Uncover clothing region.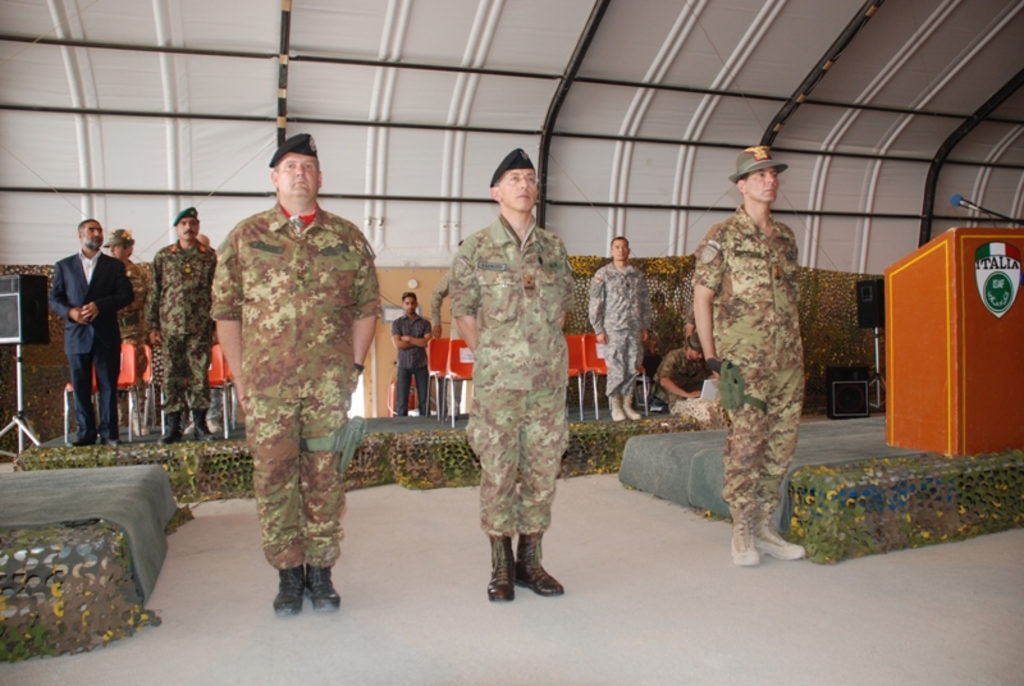
Uncovered: pyautogui.locateOnScreen(65, 340, 116, 443).
